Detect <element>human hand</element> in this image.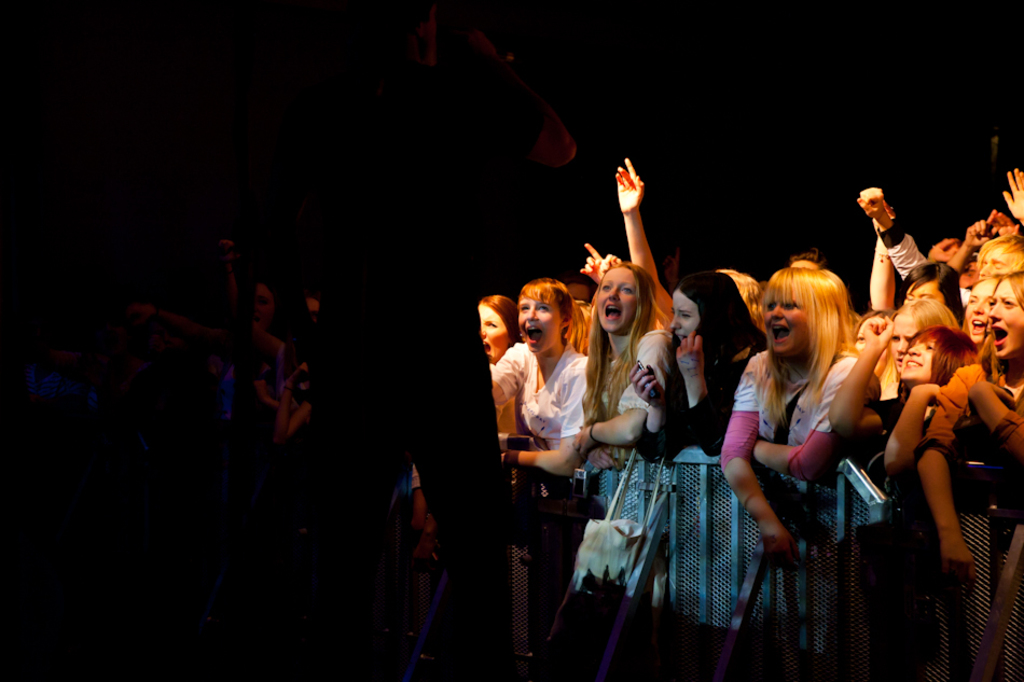
Detection: <box>857,185,888,221</box>.
